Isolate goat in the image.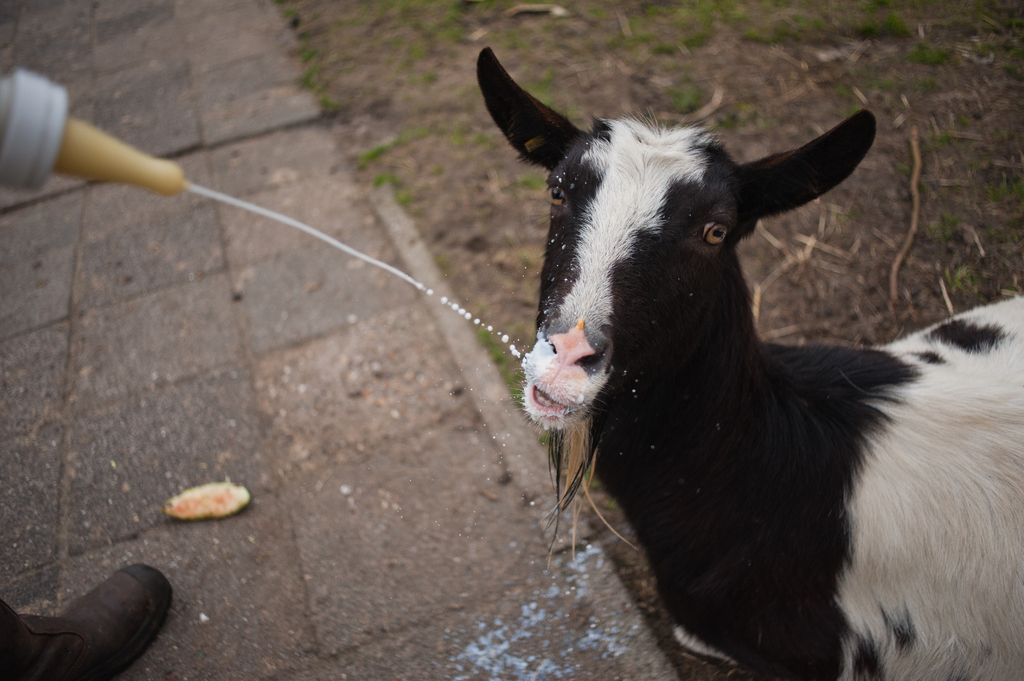
Isolated region: select_region(474, 45, 1023, 680).
